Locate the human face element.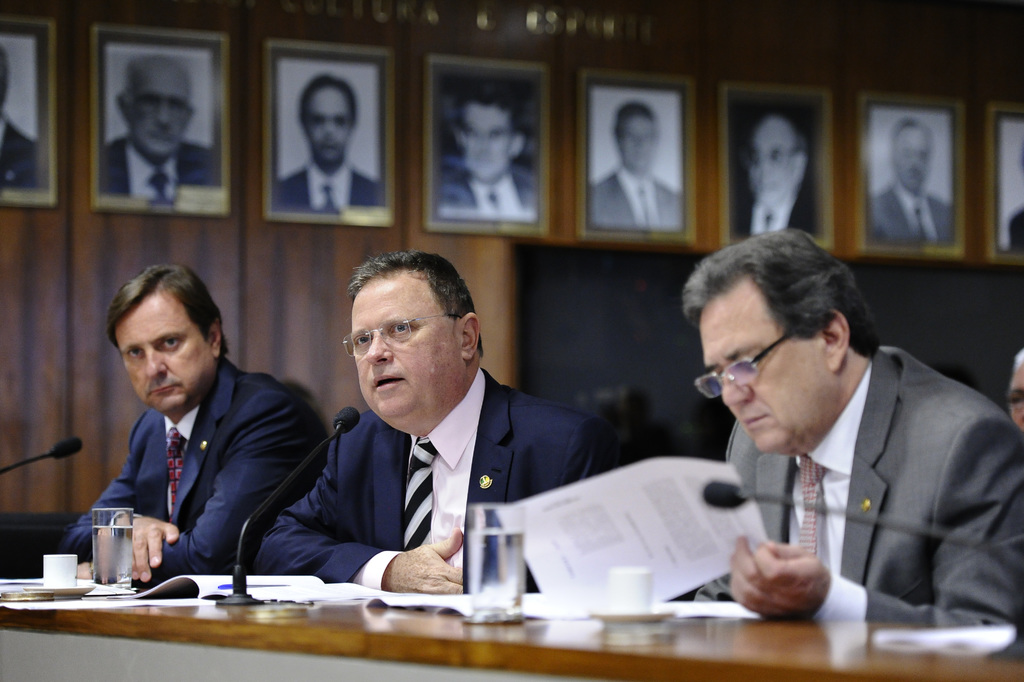
Element bbox: x1=351 y1=274 x2=467 y2=426.
